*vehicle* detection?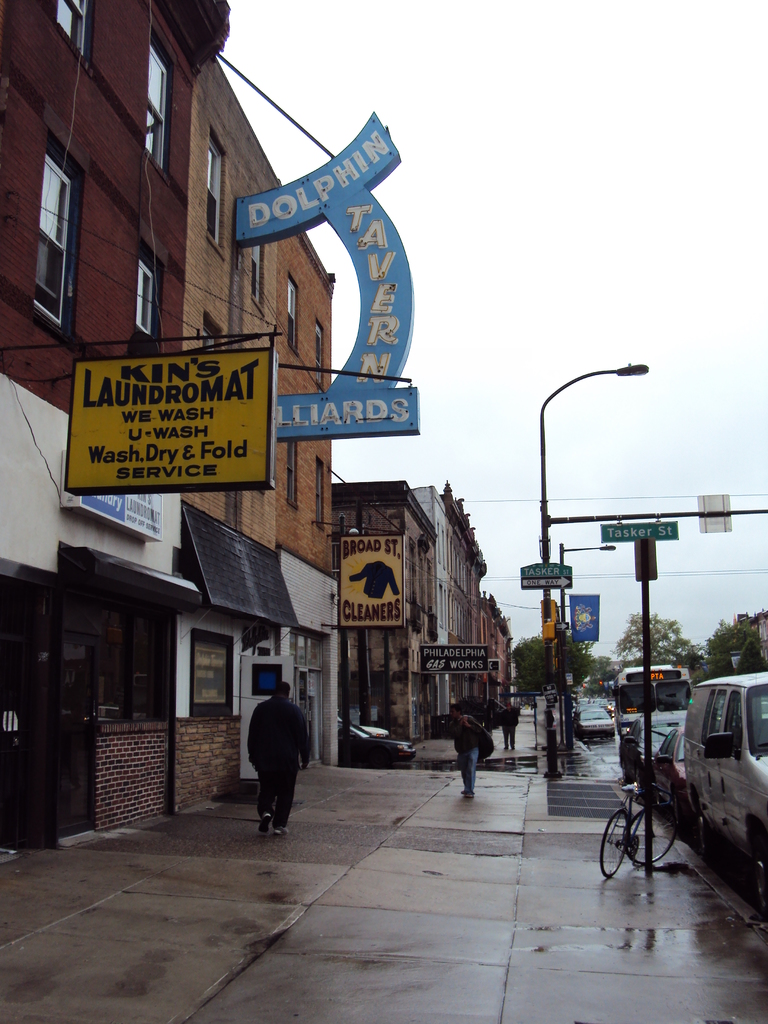
(599, 782, 684, 879)
